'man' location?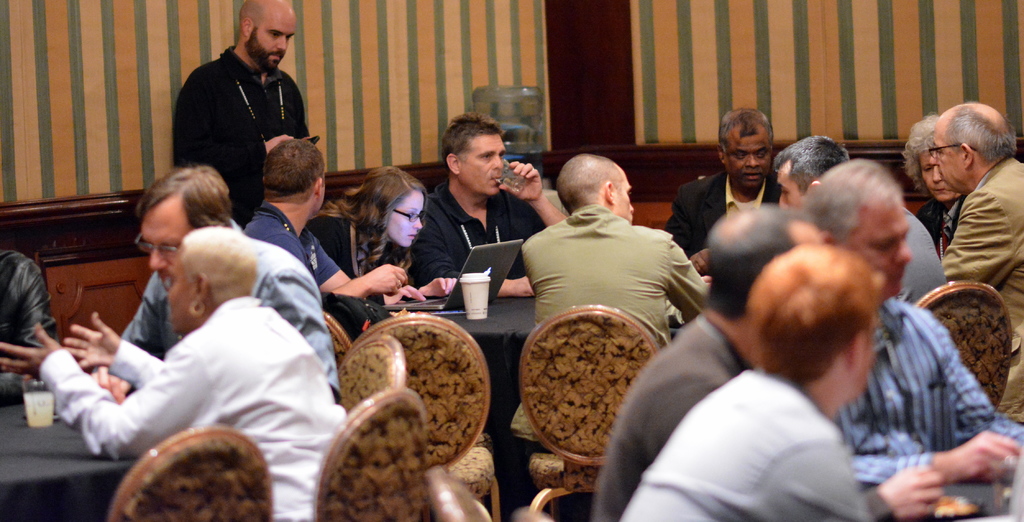
[239,136,423,312]
